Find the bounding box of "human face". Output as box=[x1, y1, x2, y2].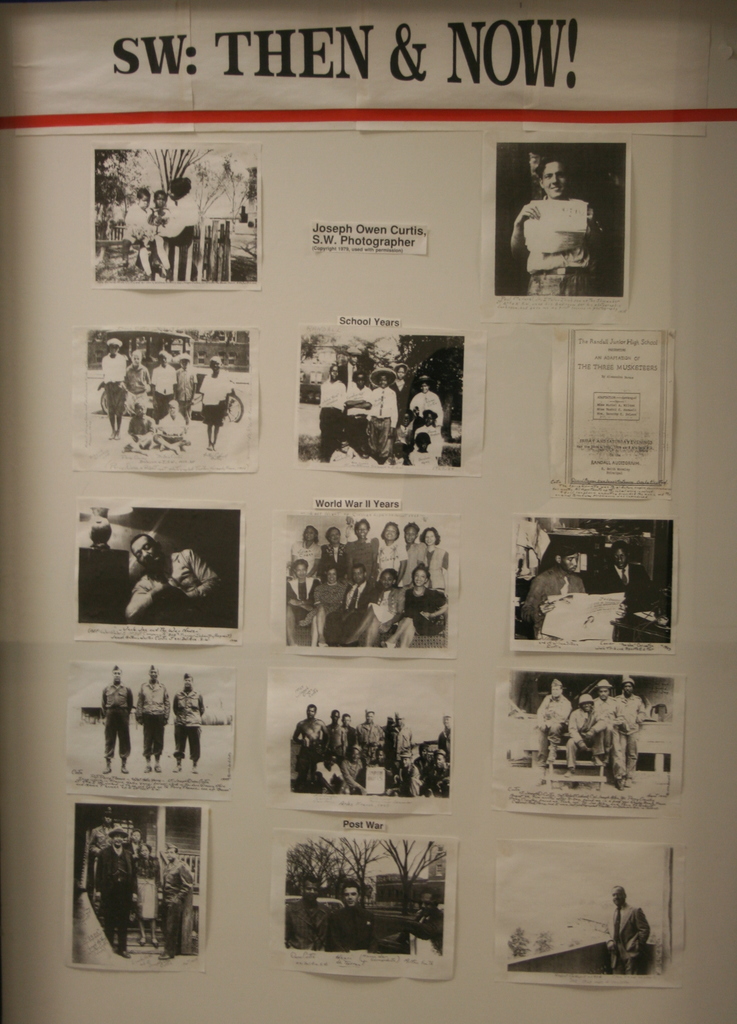
box=[423, 527, 435, 546].
